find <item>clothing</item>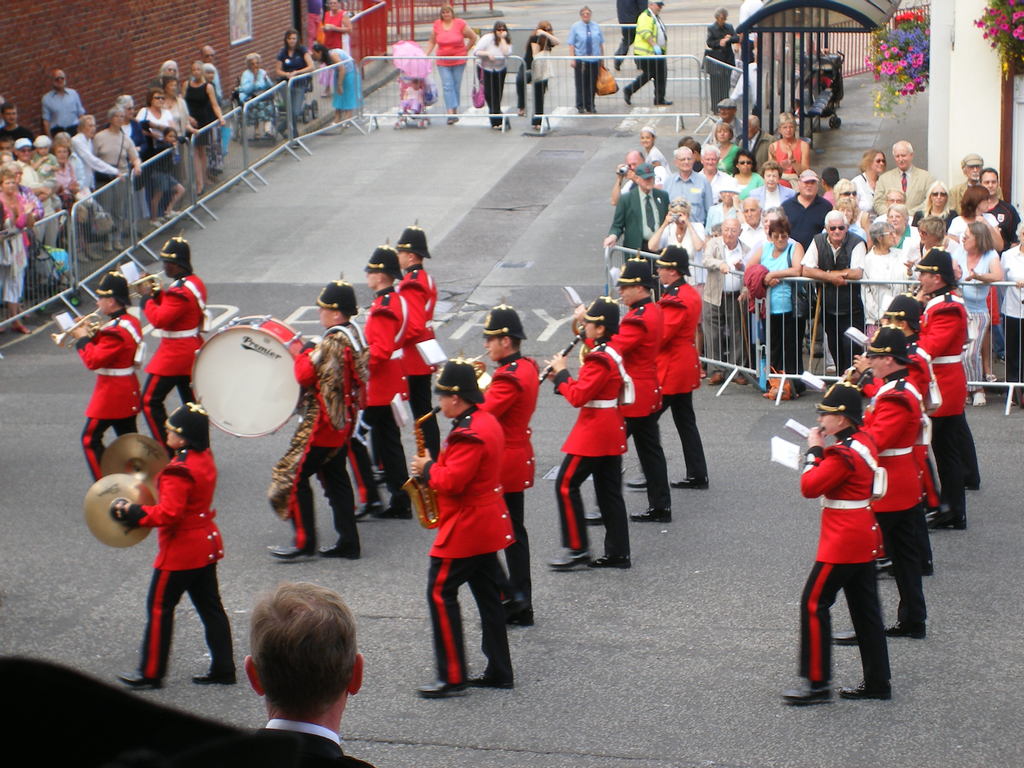
bbox(138, 444, 228, 682)
